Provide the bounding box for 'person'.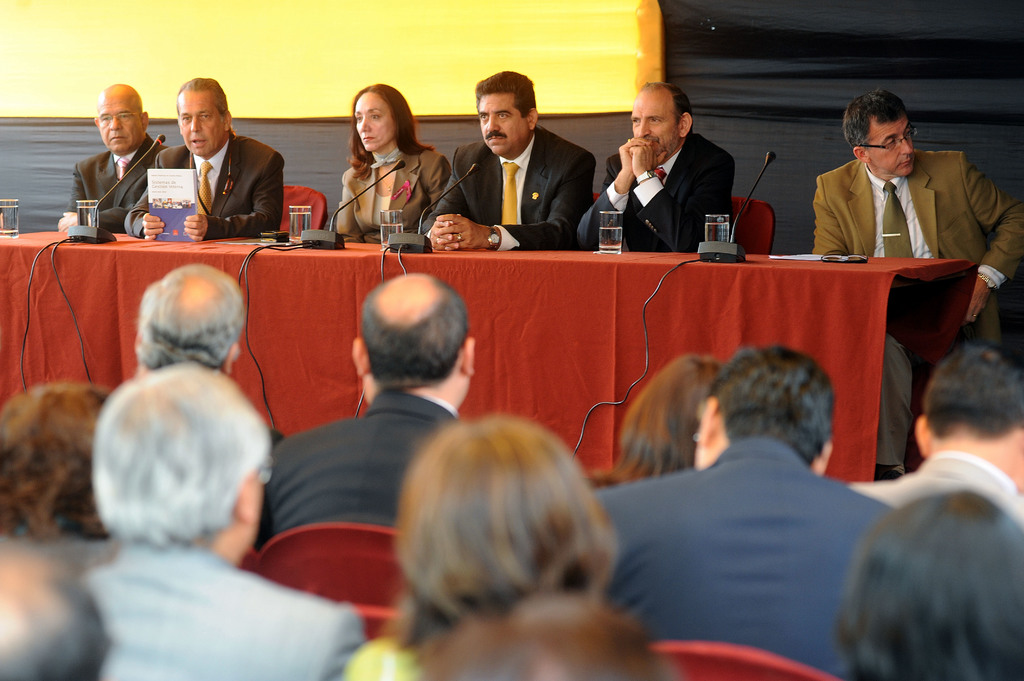
249,269,474,552.
